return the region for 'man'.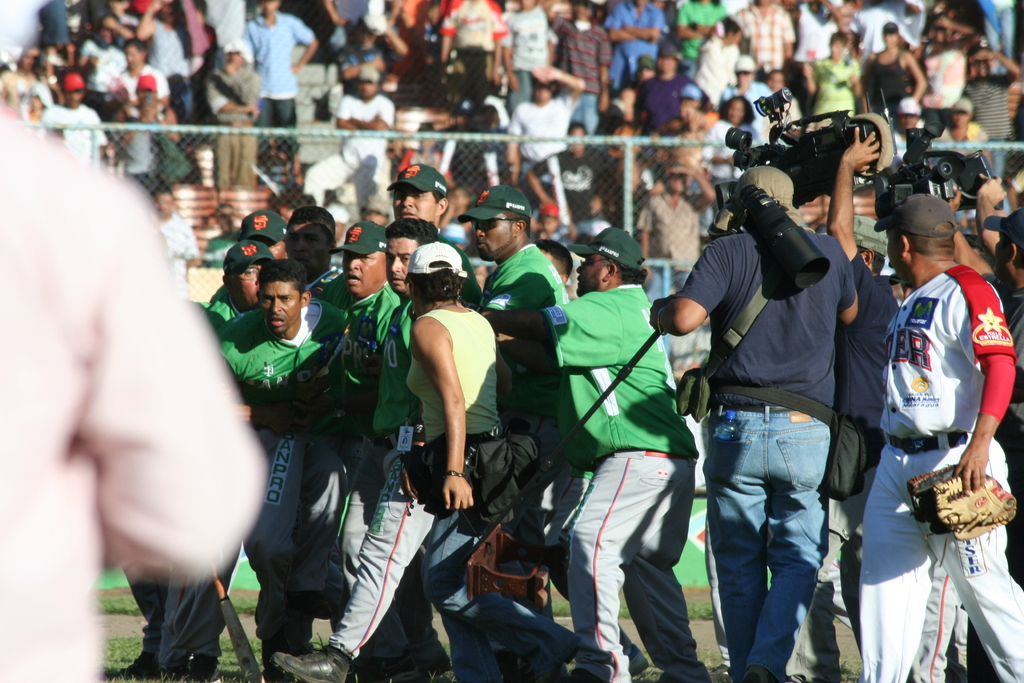
pyautogui.locateOnScreen(163, 242, 275, 675).
